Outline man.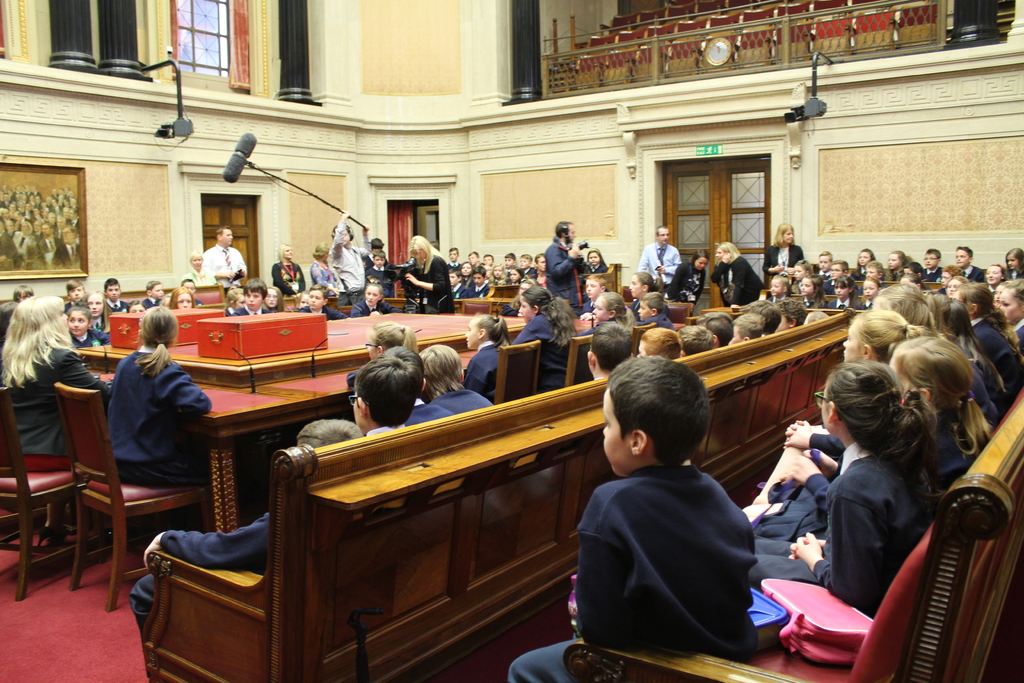
Outline: select_region(542, 215, 588, 323).
